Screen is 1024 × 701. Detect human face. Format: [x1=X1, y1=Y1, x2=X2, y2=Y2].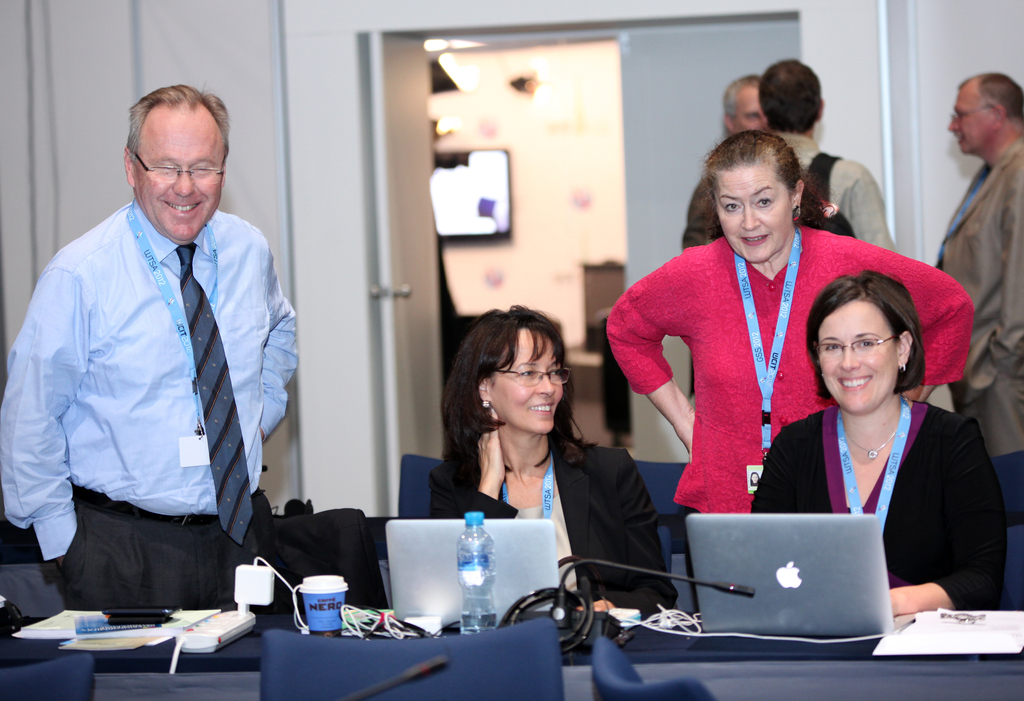
[x1=733, y1=91, x2=769, y2=133].
